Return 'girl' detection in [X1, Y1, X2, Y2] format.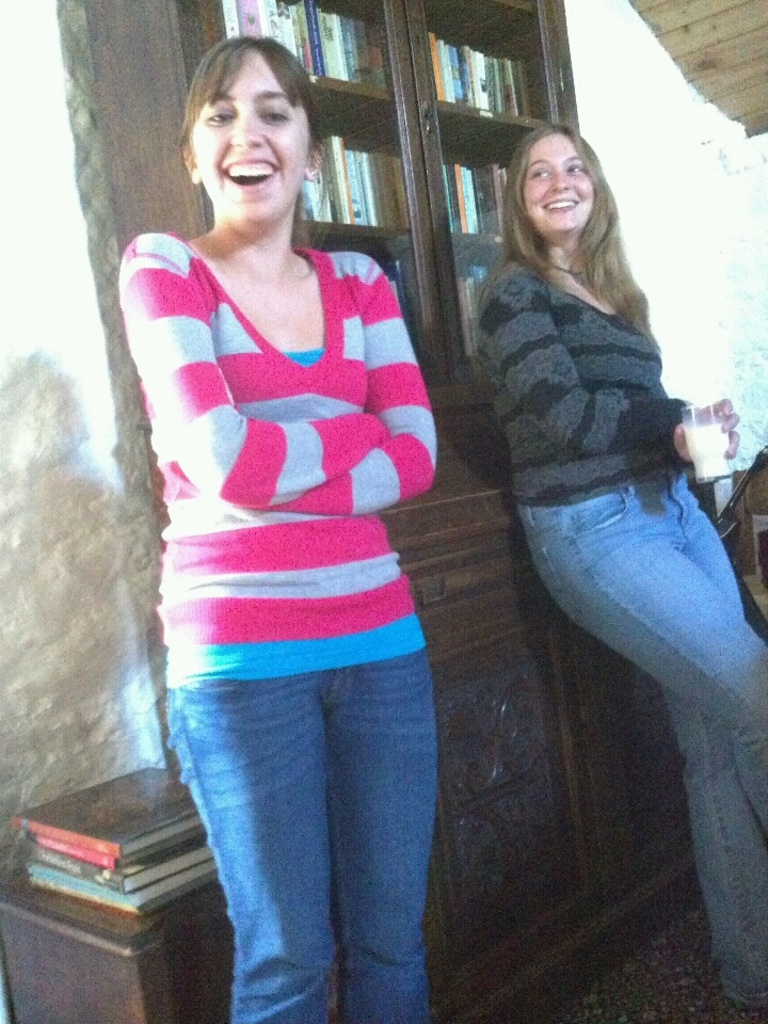
[116, 32, 437, 1023].
